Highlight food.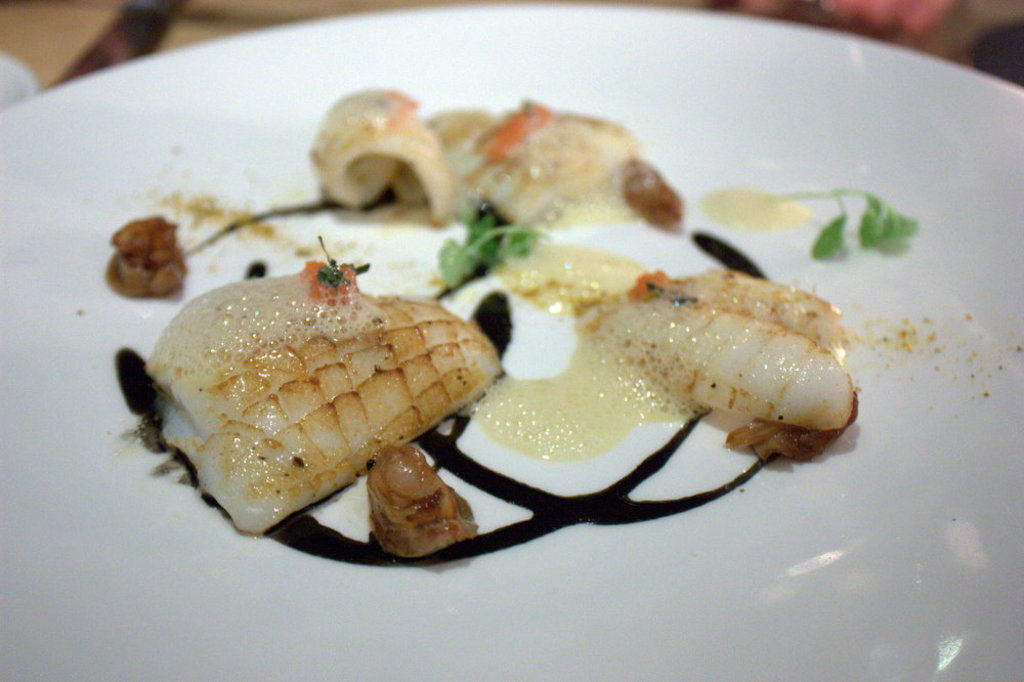
Highlighted region: x1=361, y1=446, x2=479, y2=563.
